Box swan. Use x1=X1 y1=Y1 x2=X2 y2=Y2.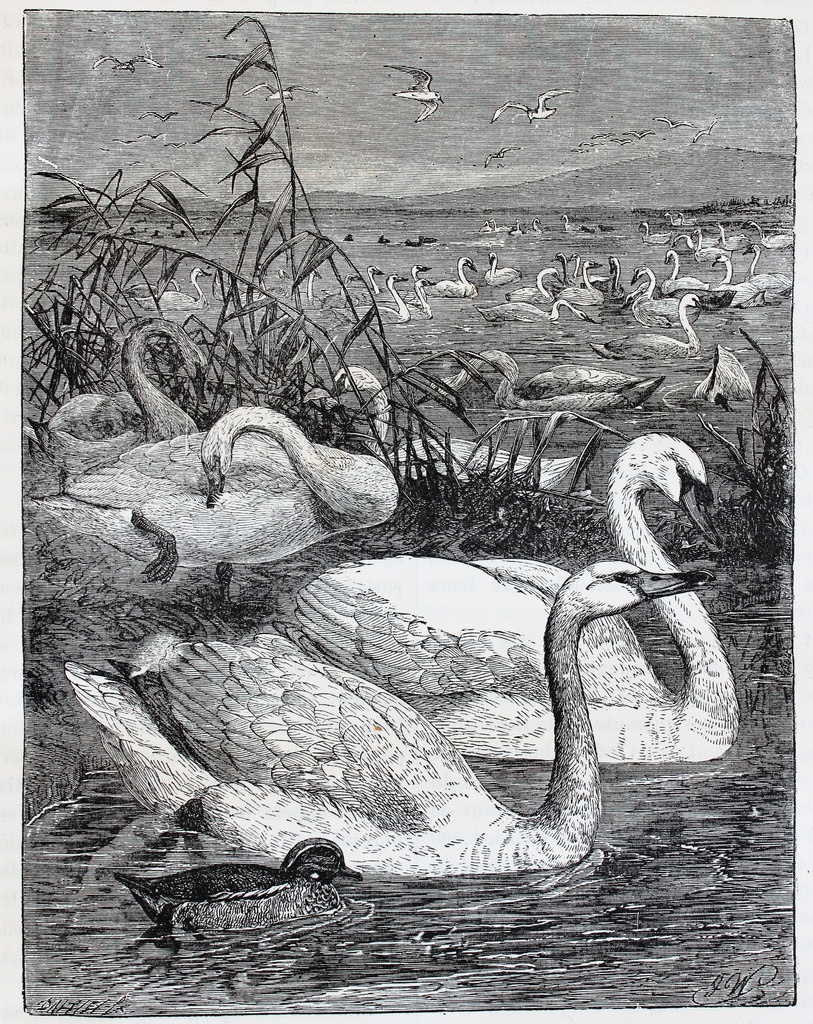
x1=658 y1=250 x2=710 y2=294.
